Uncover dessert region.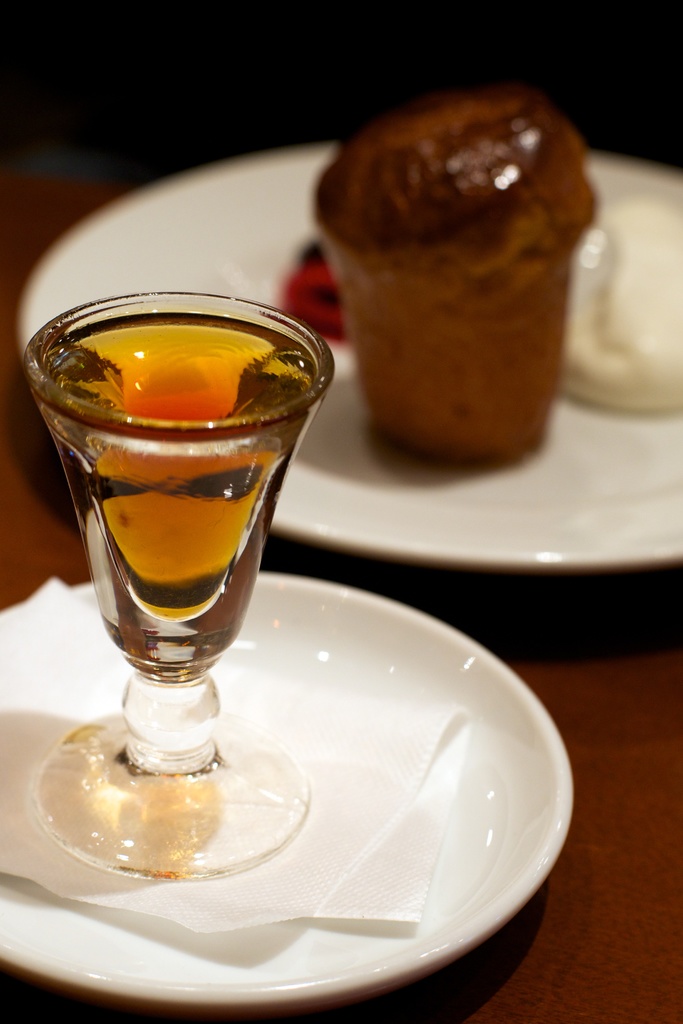
Uncovered: [263,248,358,340].
